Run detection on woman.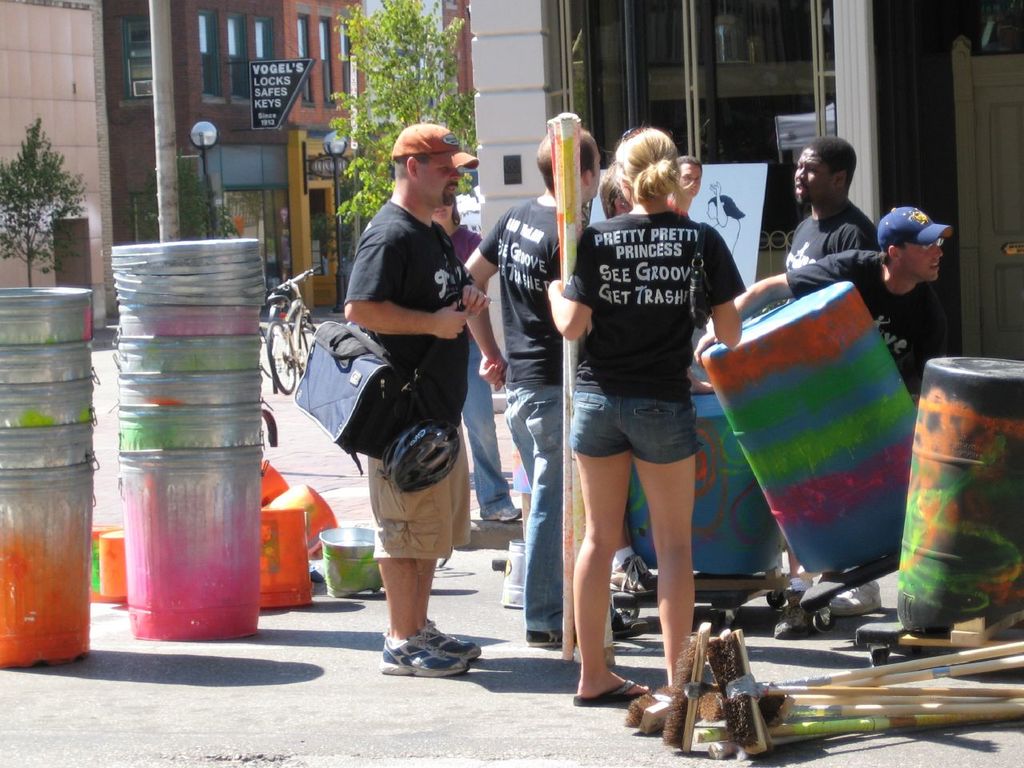
Result: 421 202 530 519.
